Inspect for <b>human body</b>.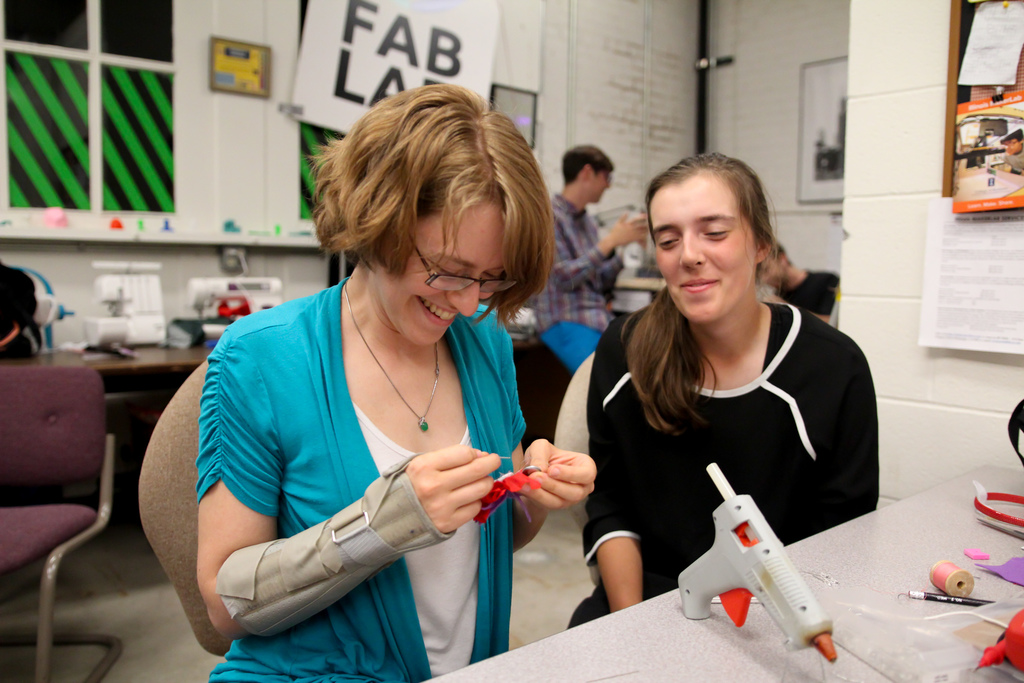
Inspection: 527, 131, 645, 383.
